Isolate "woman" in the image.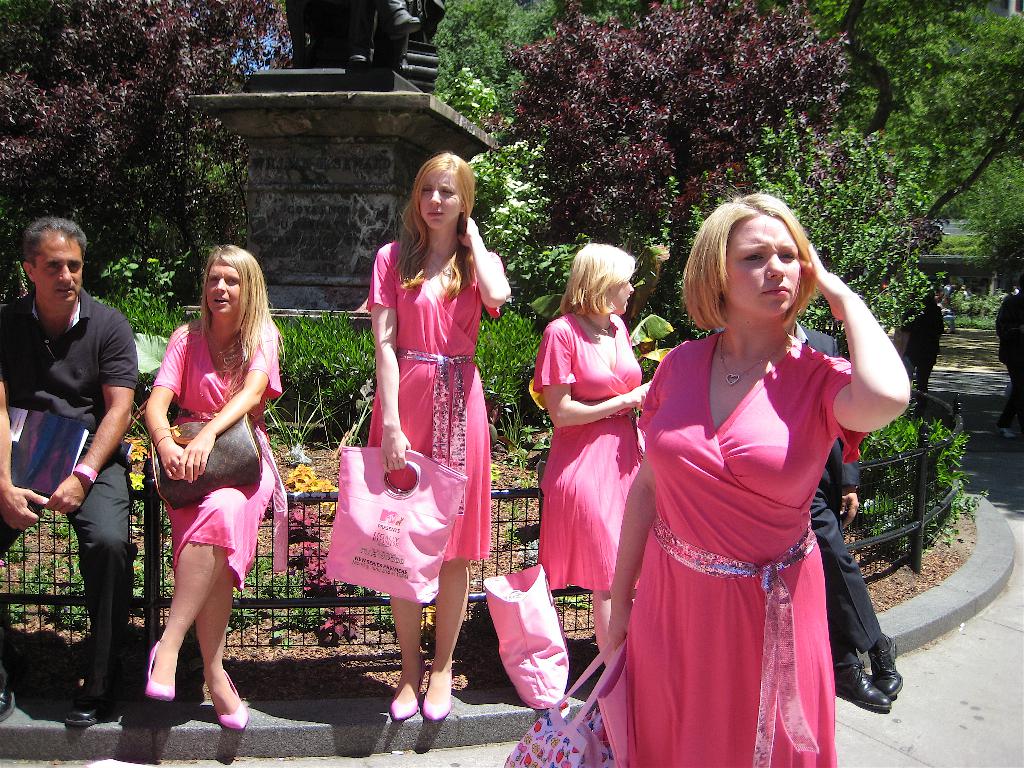
Isolated region: (x1=316, y1=163, x2=516, y2=730).
